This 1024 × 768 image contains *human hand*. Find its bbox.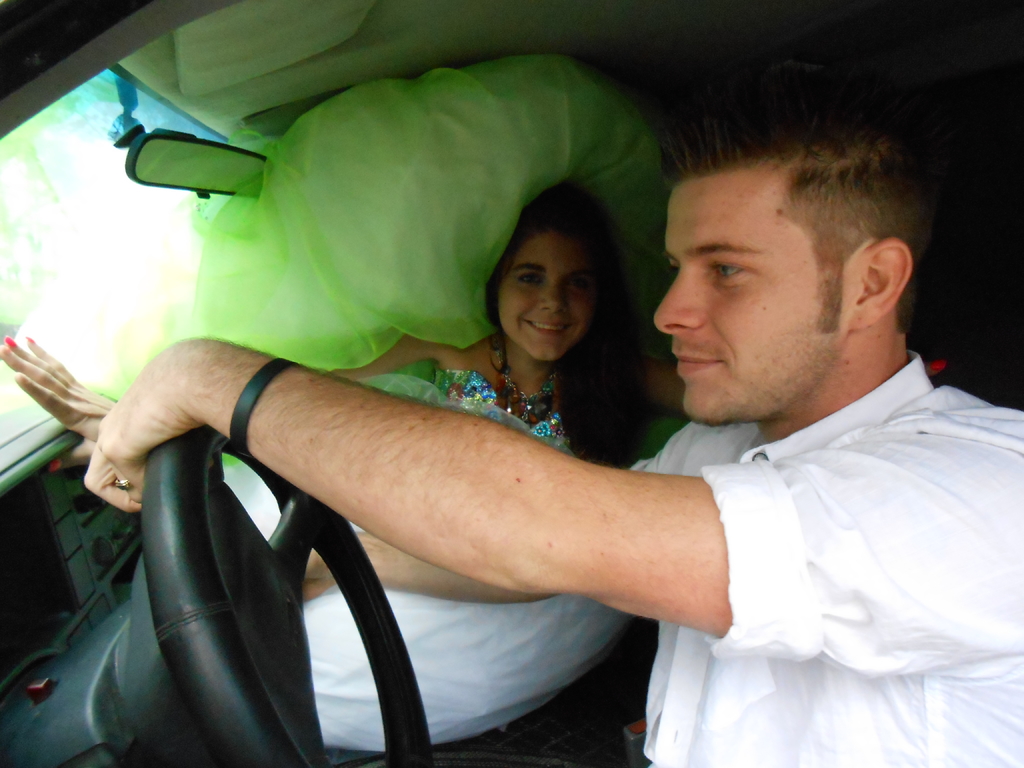
(left=80, top=339, right=205, bottom=513).
